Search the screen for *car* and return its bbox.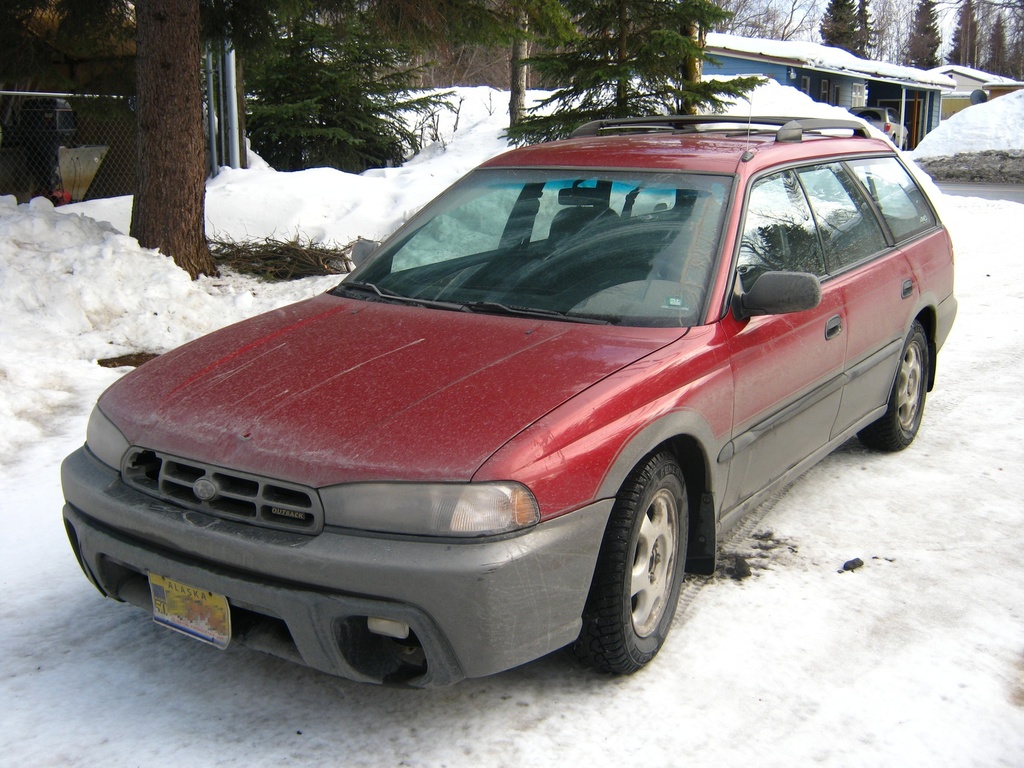
Found: Rect(59, 86, 960, 691).
